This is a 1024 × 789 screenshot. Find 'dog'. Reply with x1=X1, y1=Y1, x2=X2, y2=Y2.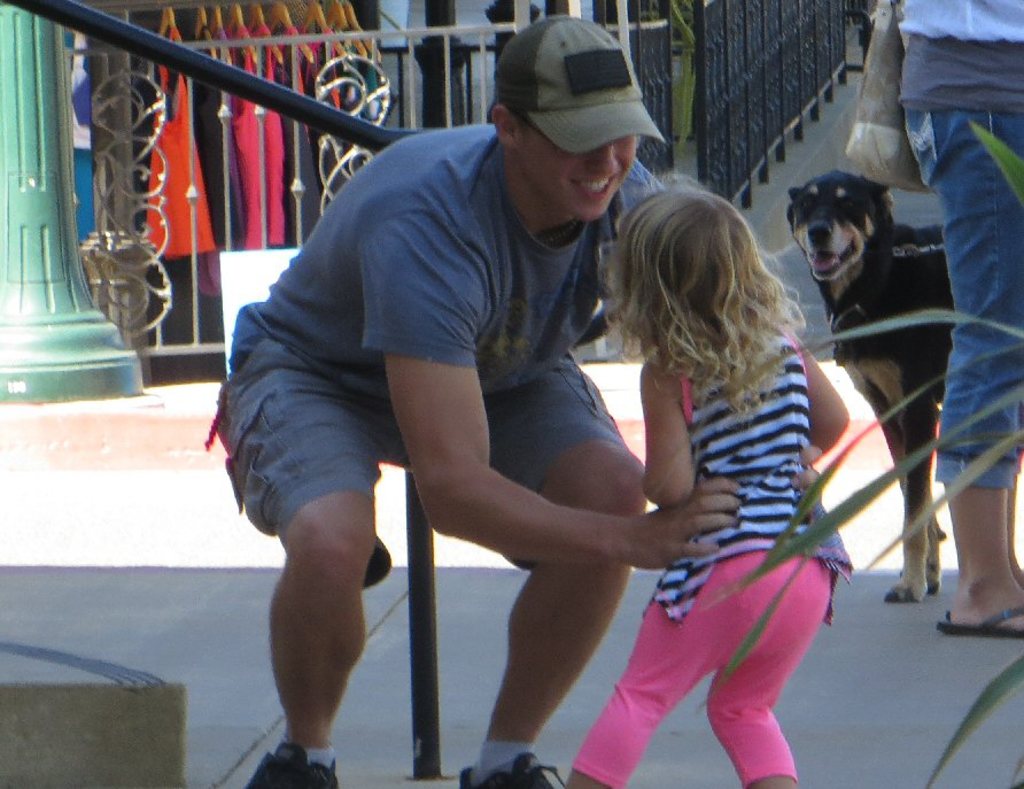
x1=783, y1=170, x2=957, y2=604.
